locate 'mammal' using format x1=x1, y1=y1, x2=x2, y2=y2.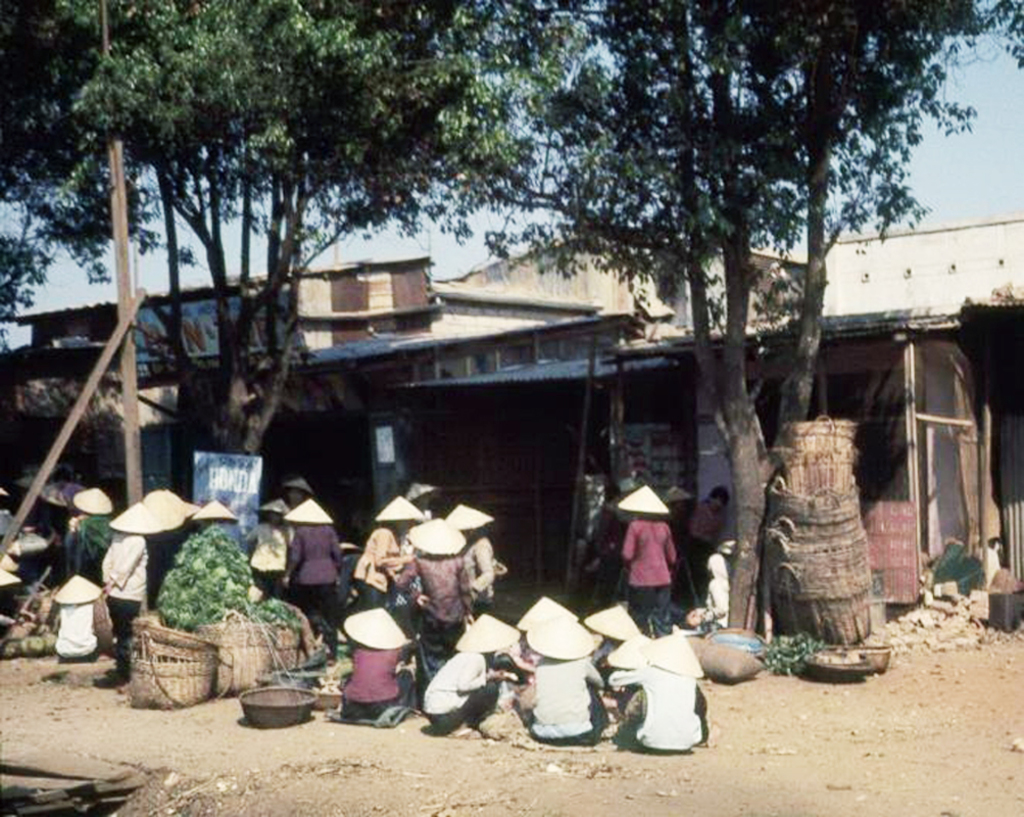
x1=403, y1=508, x2=436, y2=589.
